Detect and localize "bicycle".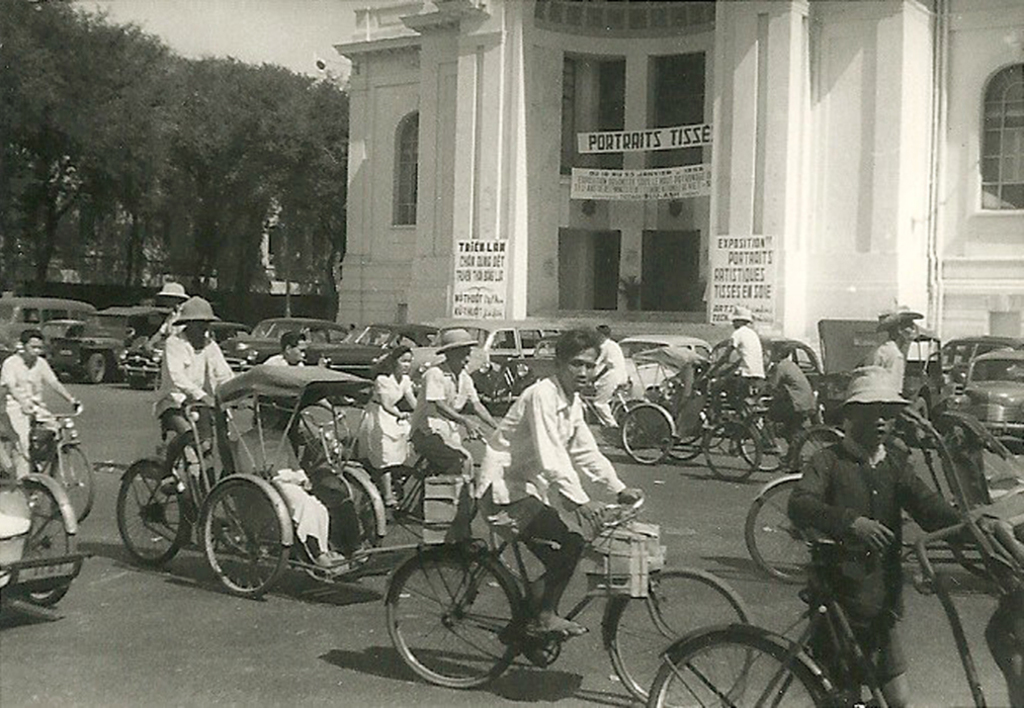
Localized at <box>377,489,757,707</box>.
